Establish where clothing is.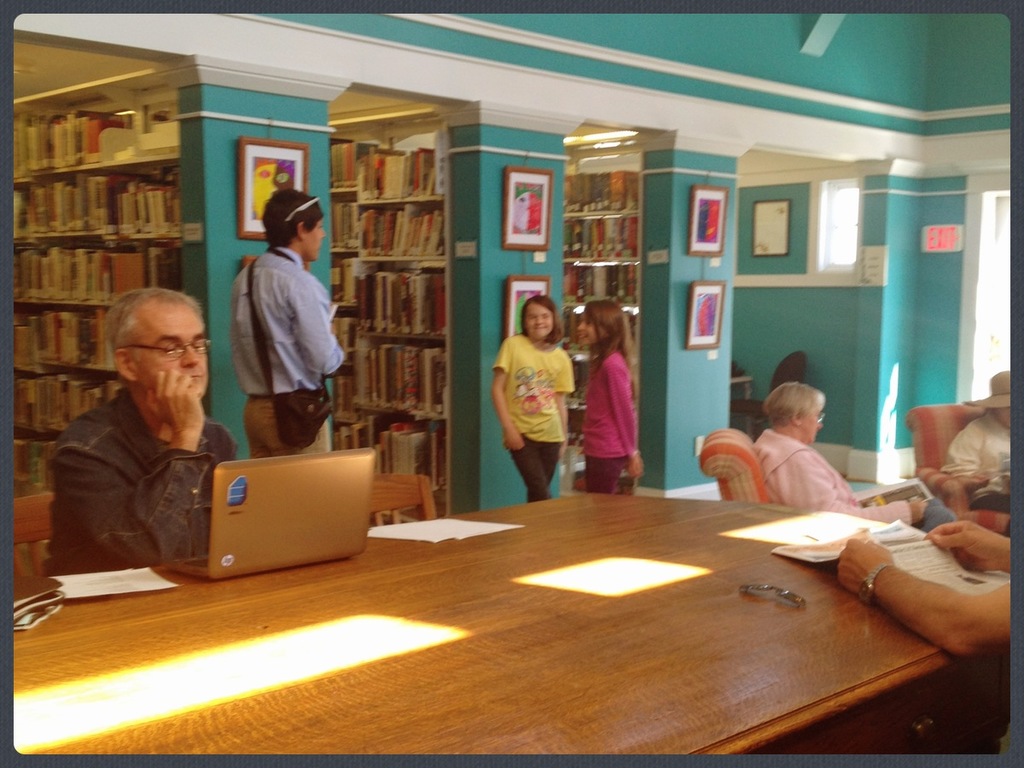
Established at 812/491/1023/642.
